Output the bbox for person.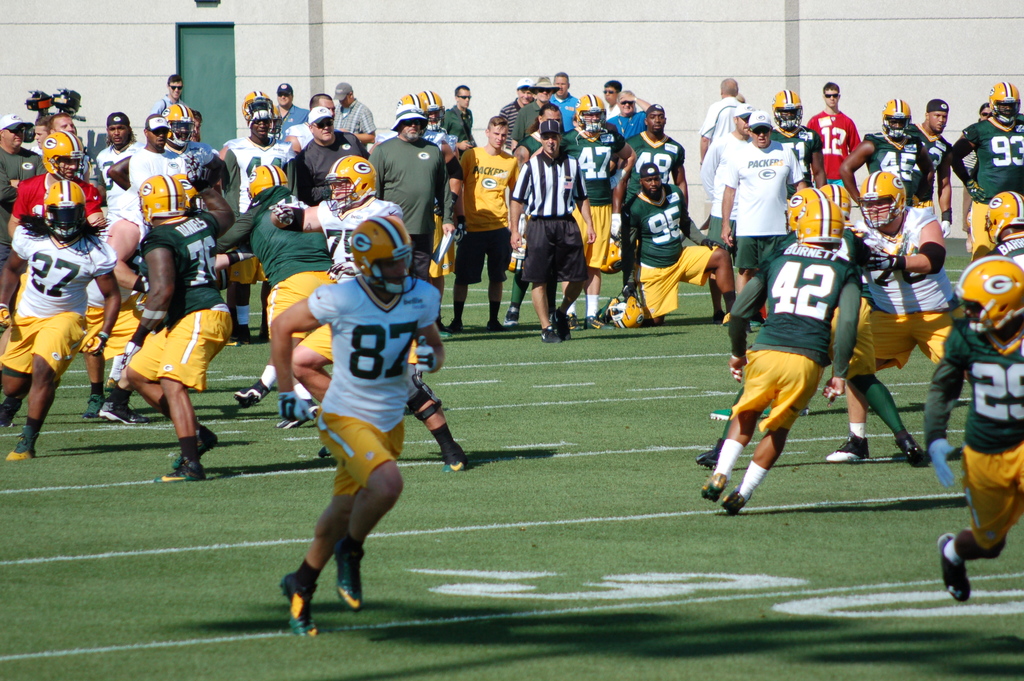
detection(719, 109, 806, 290).
